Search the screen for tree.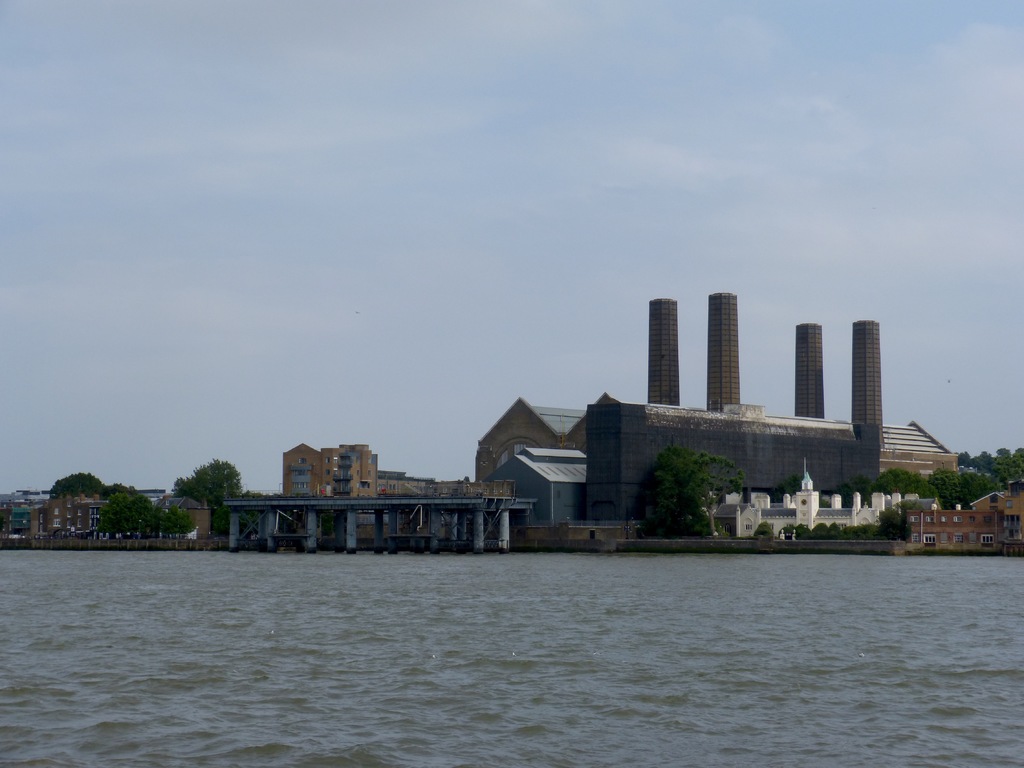
Found at region(147, 494, 201, 534).
